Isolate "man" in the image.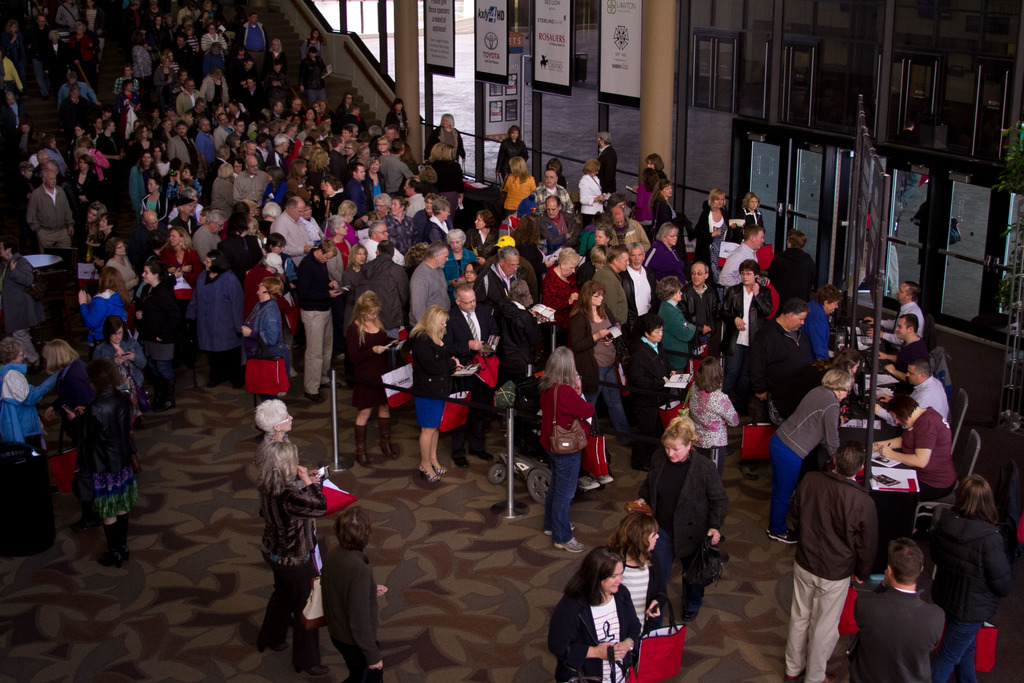
Isolated region: [x1=170, y1=32, x2=195, y2=76].
